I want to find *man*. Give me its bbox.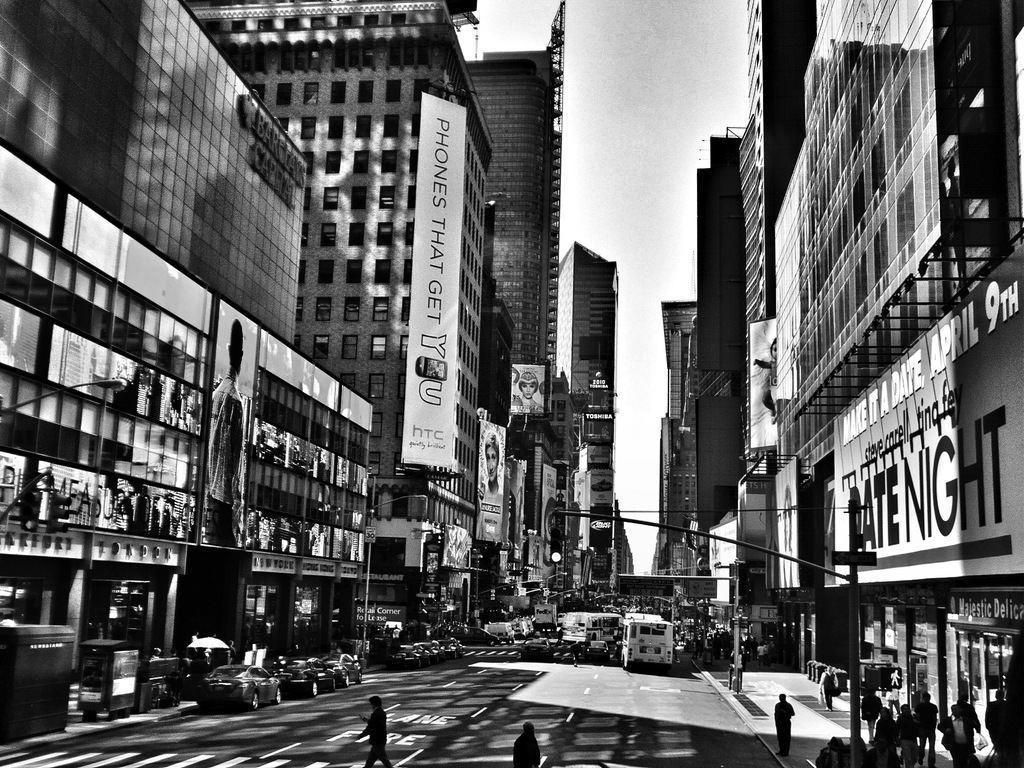
detection(350, 697, 389, 765).
